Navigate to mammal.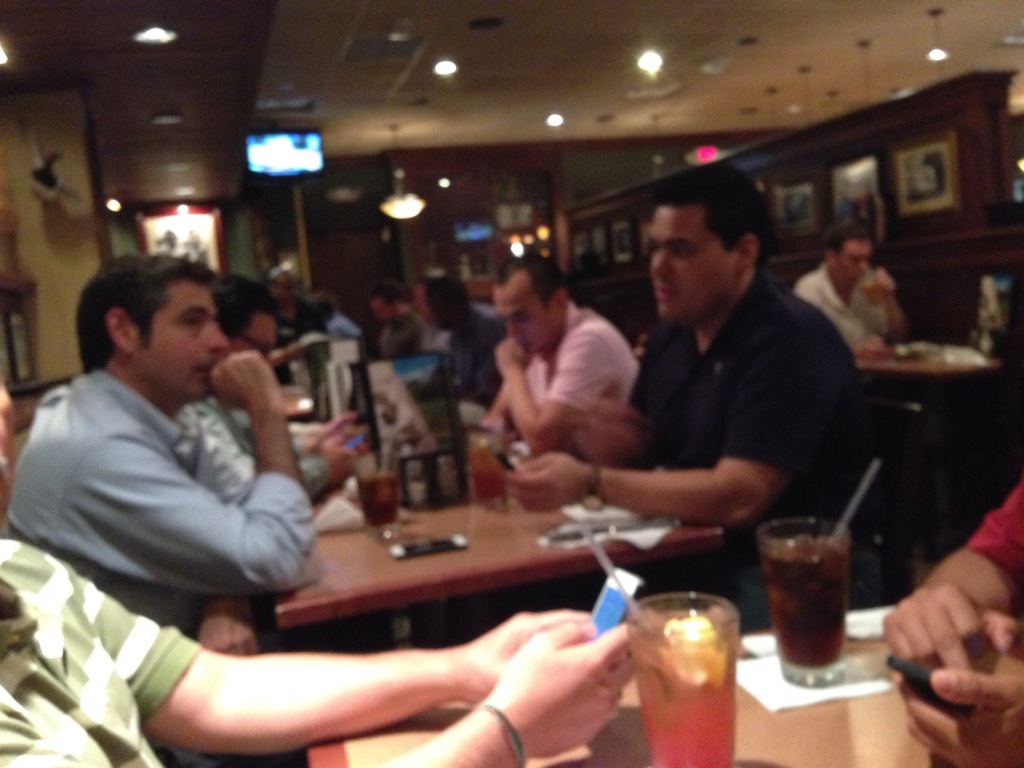
Navigation target: box=[0, 385, 642, 767].
